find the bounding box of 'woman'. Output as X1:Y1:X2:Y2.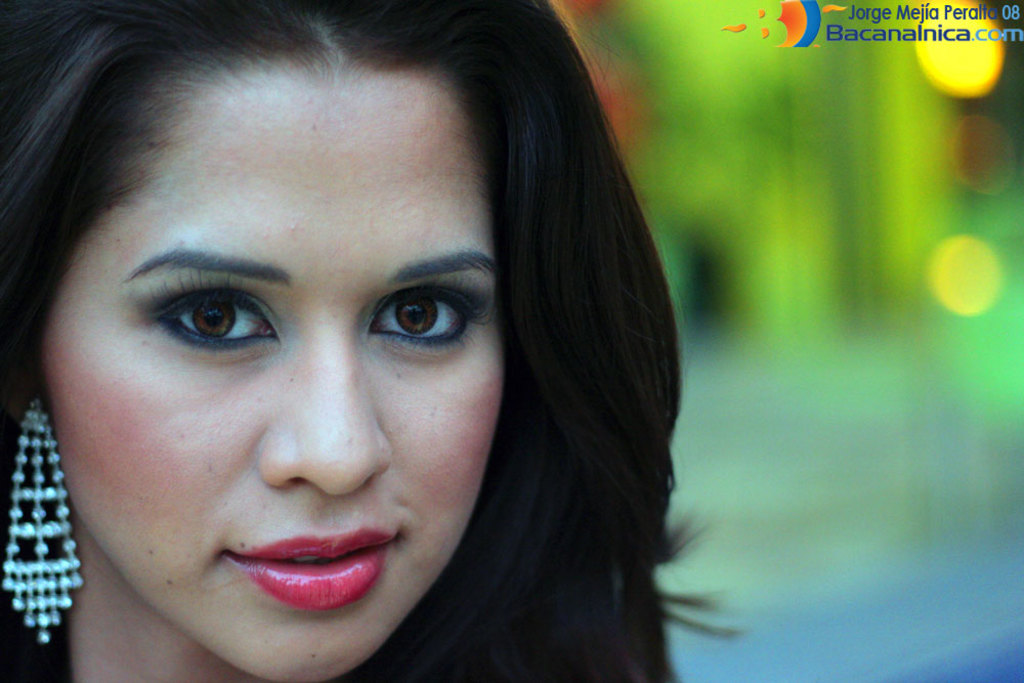
49:7:727:666.
